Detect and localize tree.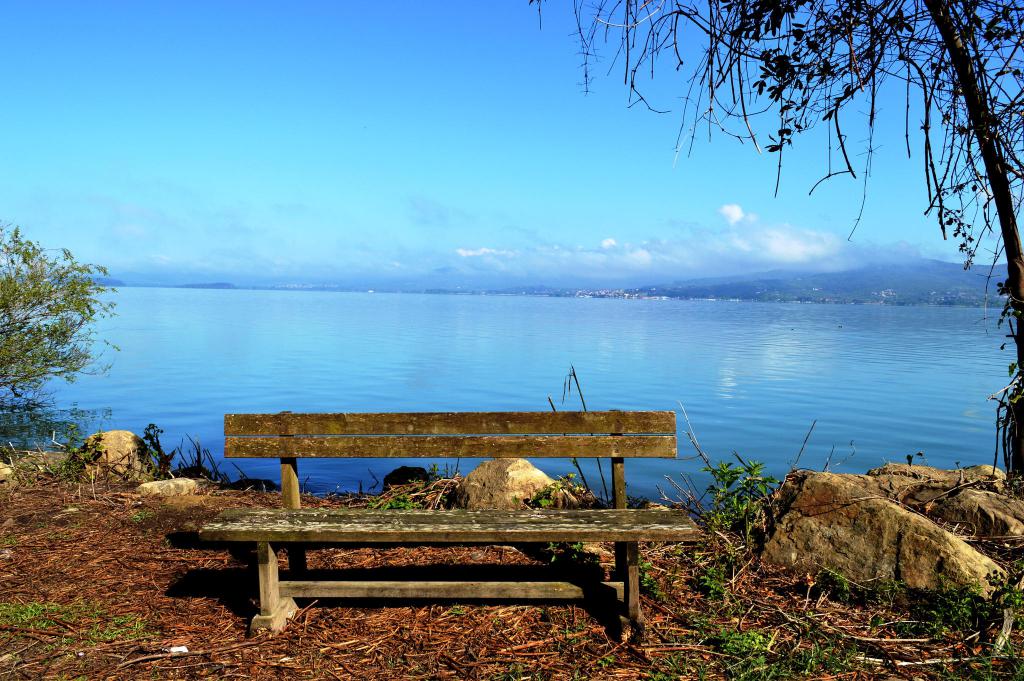
Localized at bbox(509, 0, 1023, 561).
